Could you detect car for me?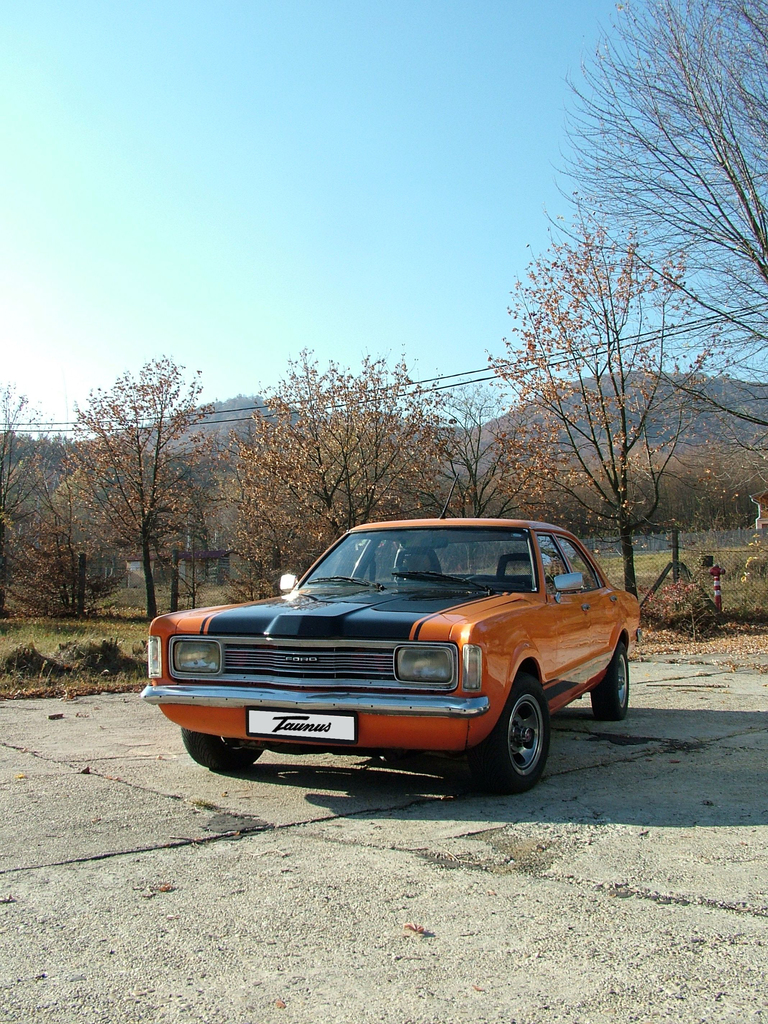
Detection result: 150 511 640 793.
